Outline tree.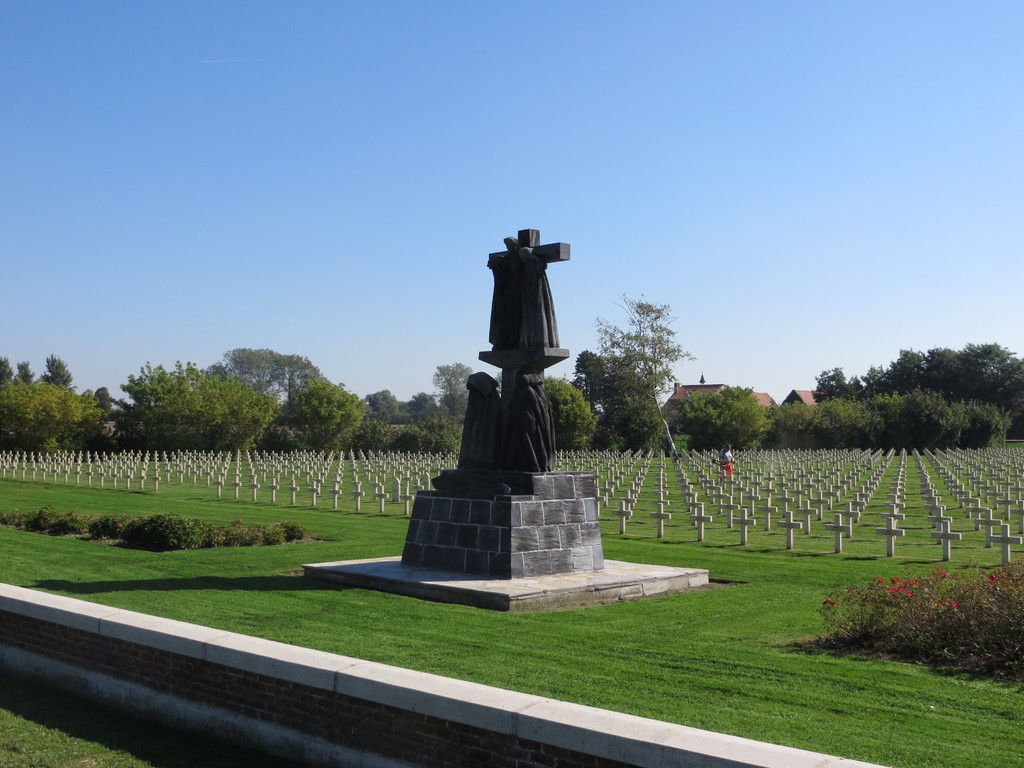
Outline: 0,352,102,454.
